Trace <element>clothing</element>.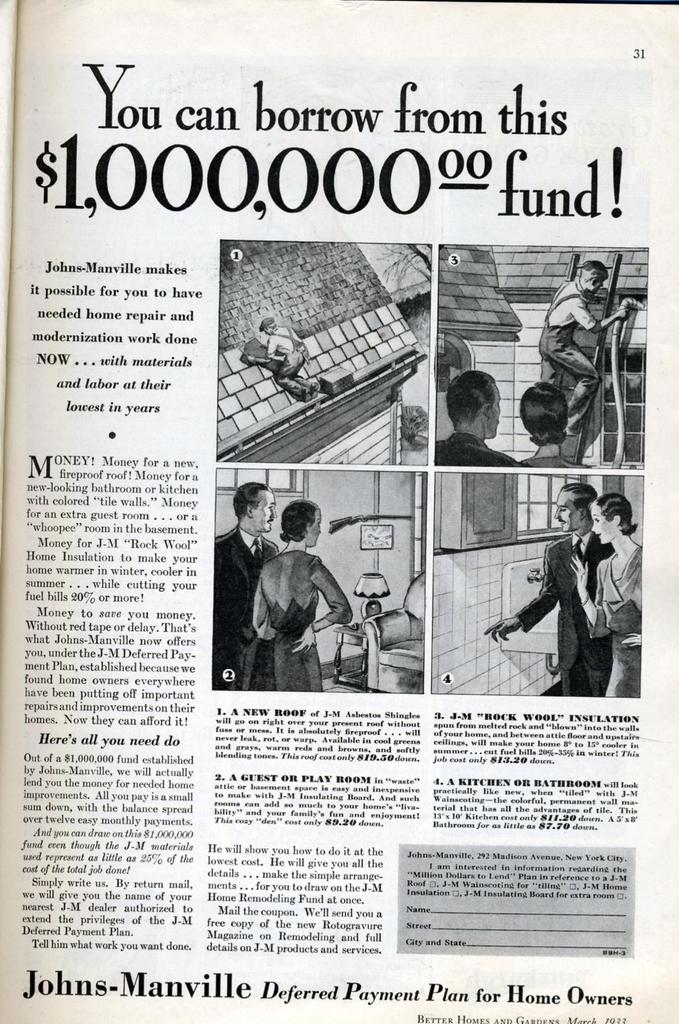
Traced to [553, 266, 595, 424].
